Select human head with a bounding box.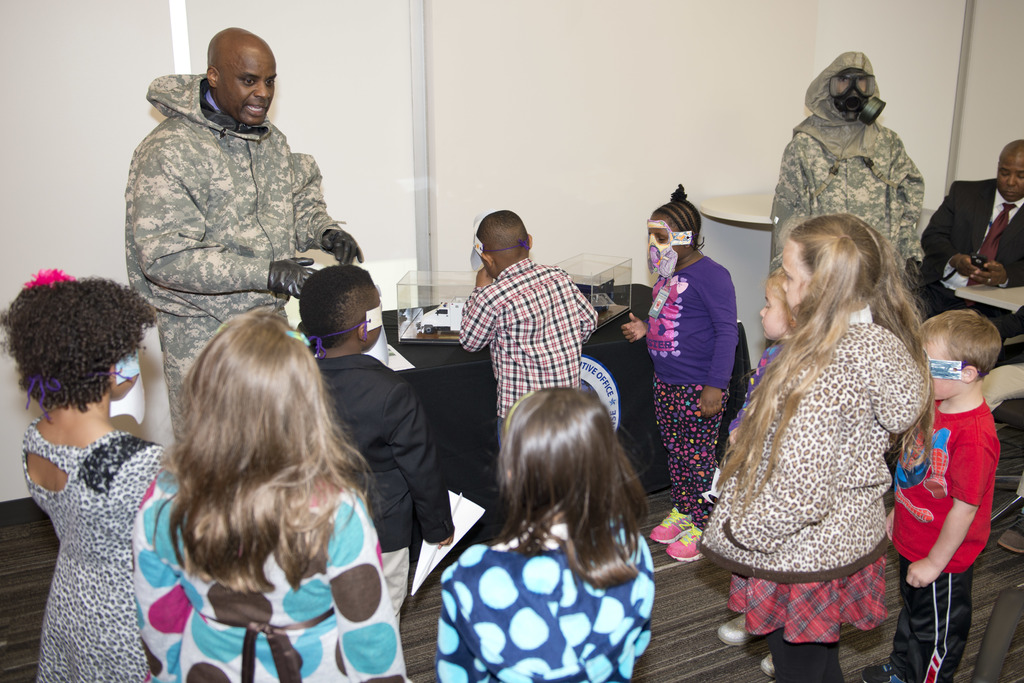
region(715, 211, 940, 515).
